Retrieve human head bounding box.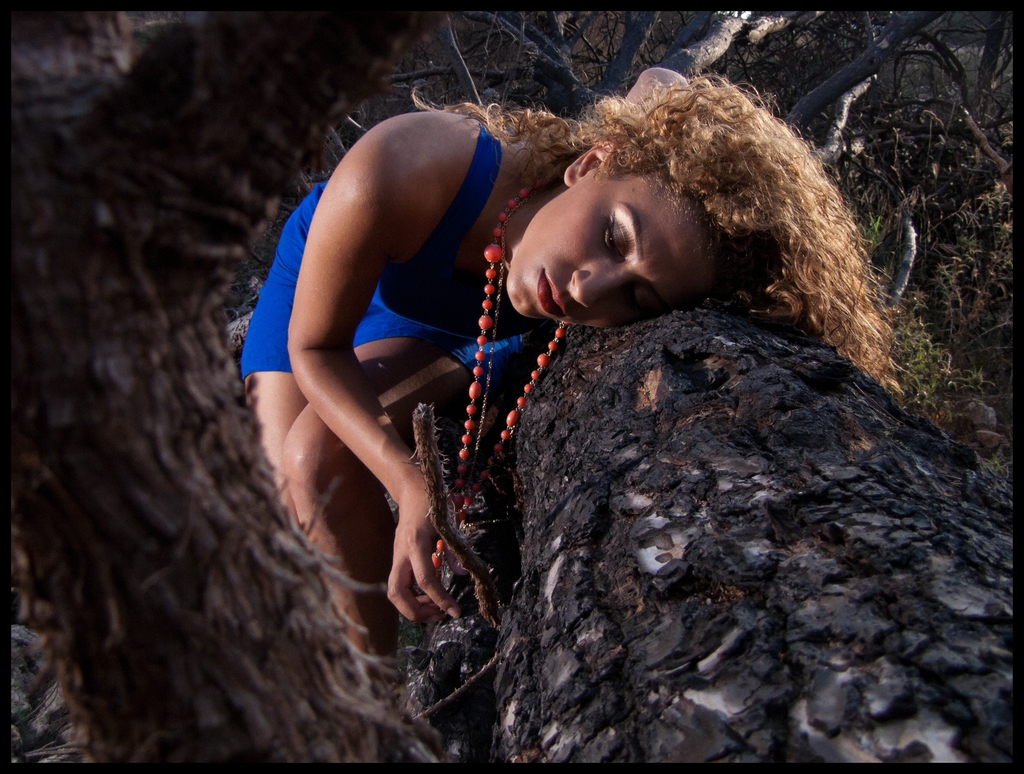
Bounding box: (x1=491, y1=87, x2=874, y2=345).
